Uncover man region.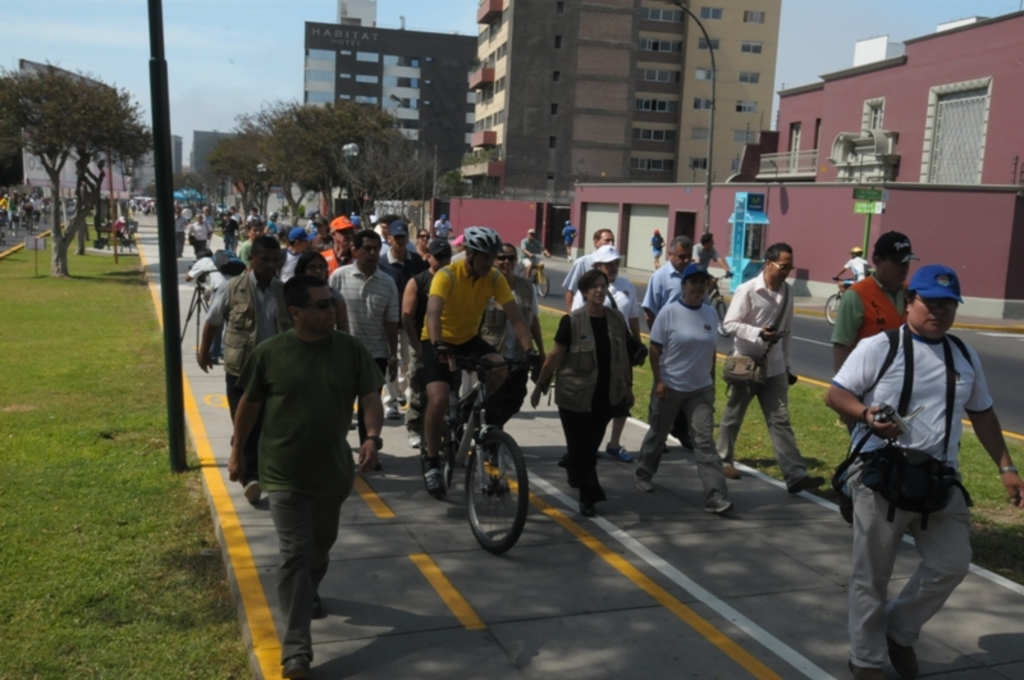
Uncovered: BBox(224, 265, 378, 649).
